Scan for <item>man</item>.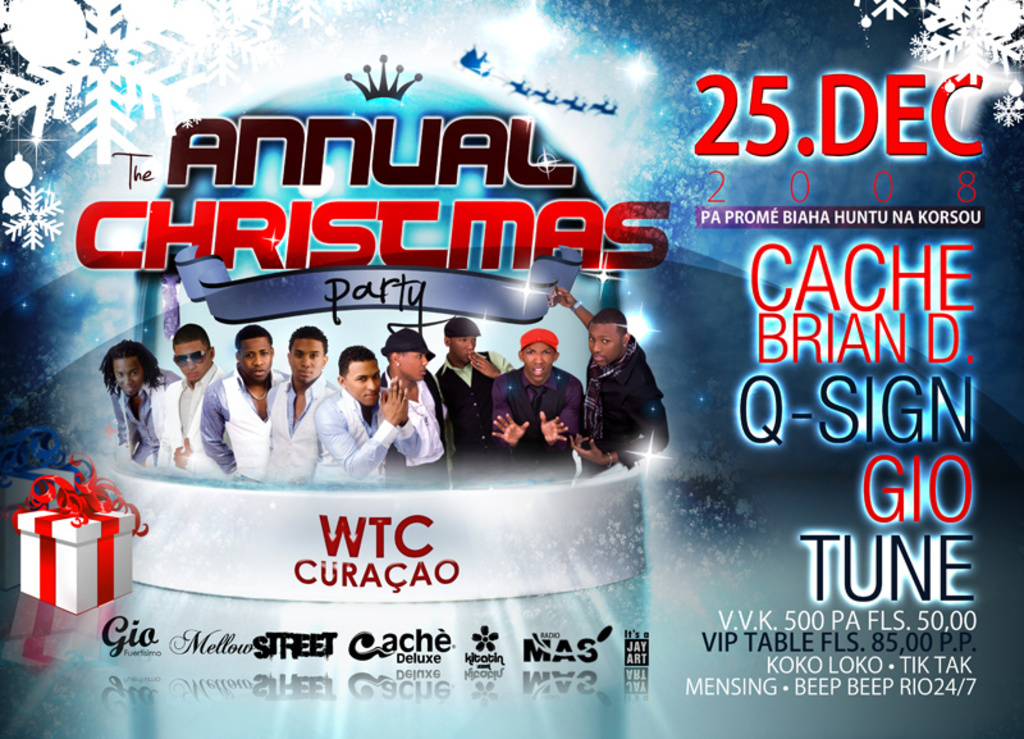
Scan result: (left=486, top=316, right=590, bottom=474).
